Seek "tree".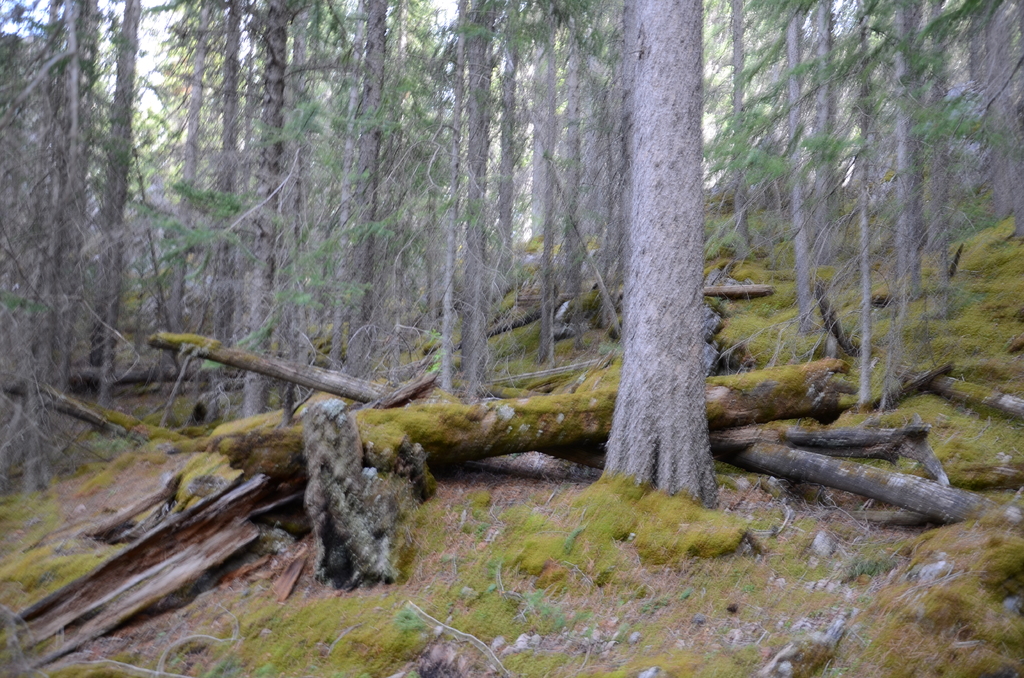
pyautogui.locateOnScreen(601, 0, 723, 513).
